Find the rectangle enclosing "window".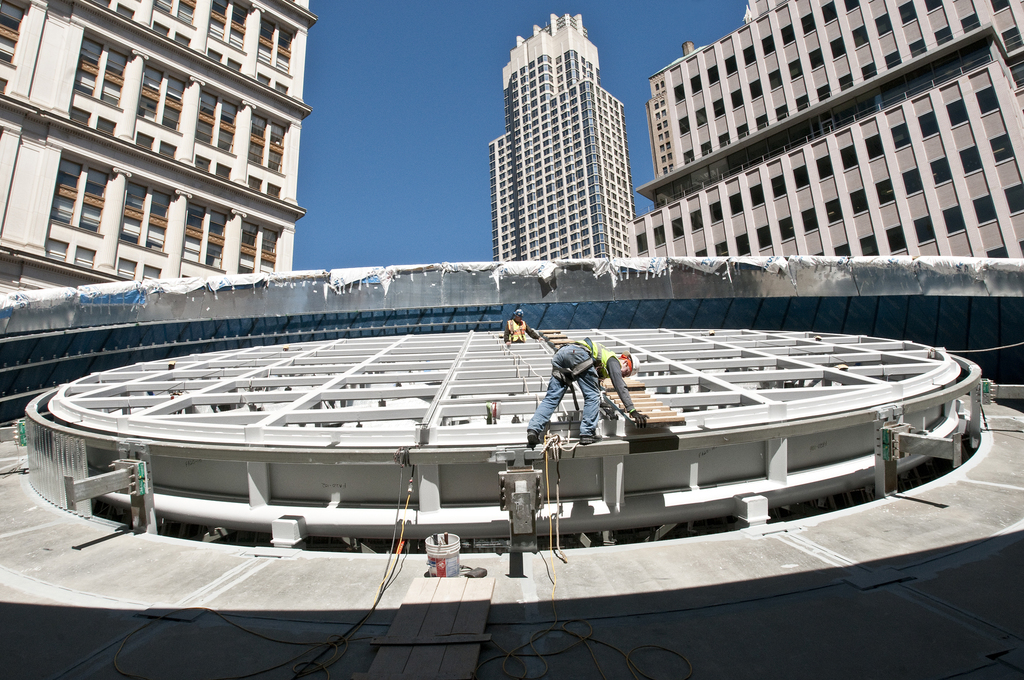
box=[1007, 54, 1023, 93].
